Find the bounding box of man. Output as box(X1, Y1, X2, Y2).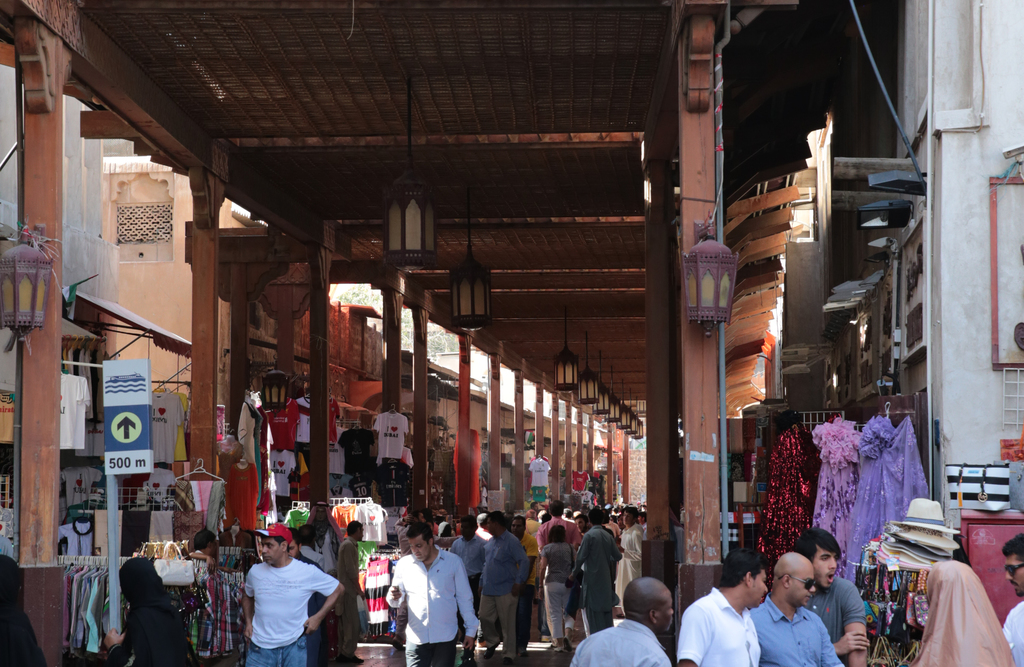
box(390, 512, 460, 646).
